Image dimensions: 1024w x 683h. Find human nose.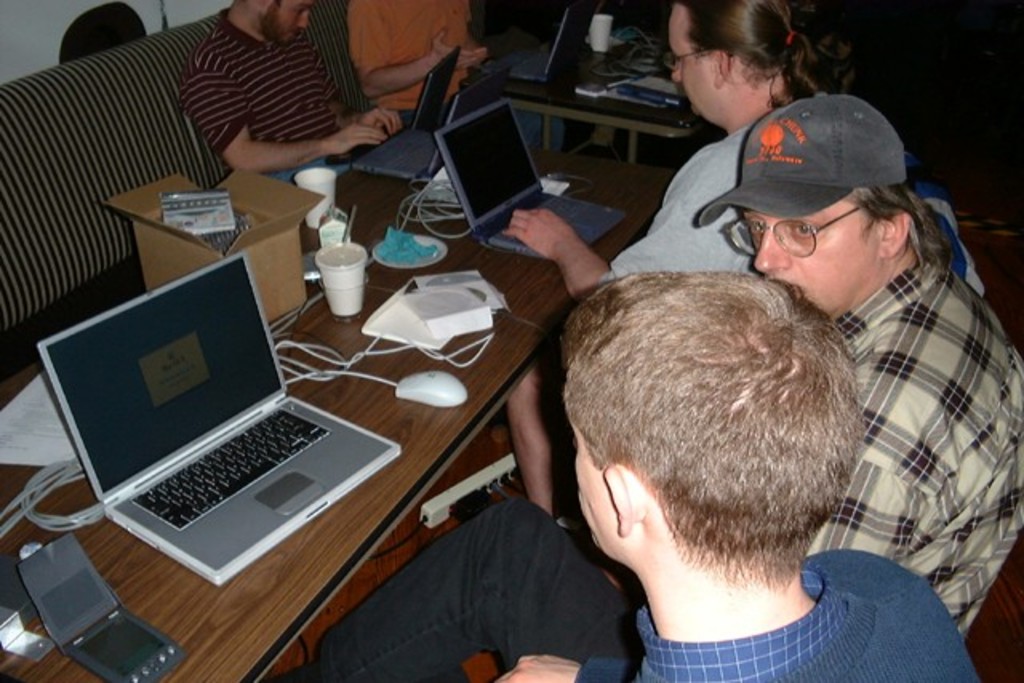
l=752, t=230, r=792, b=275.
